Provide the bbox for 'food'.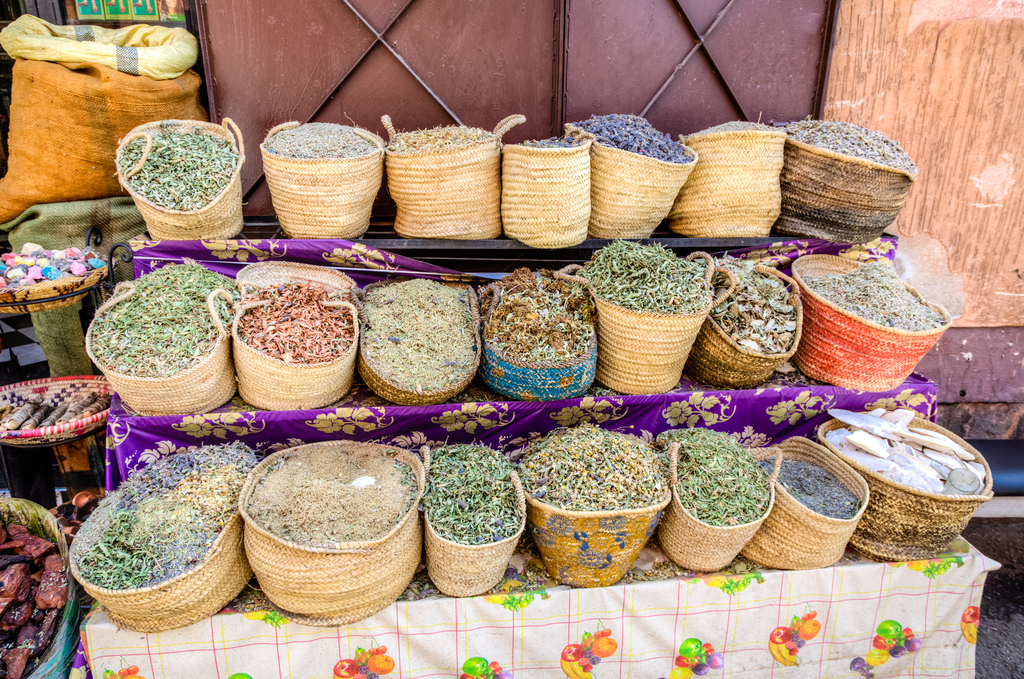
243, 437, 415, 544.
